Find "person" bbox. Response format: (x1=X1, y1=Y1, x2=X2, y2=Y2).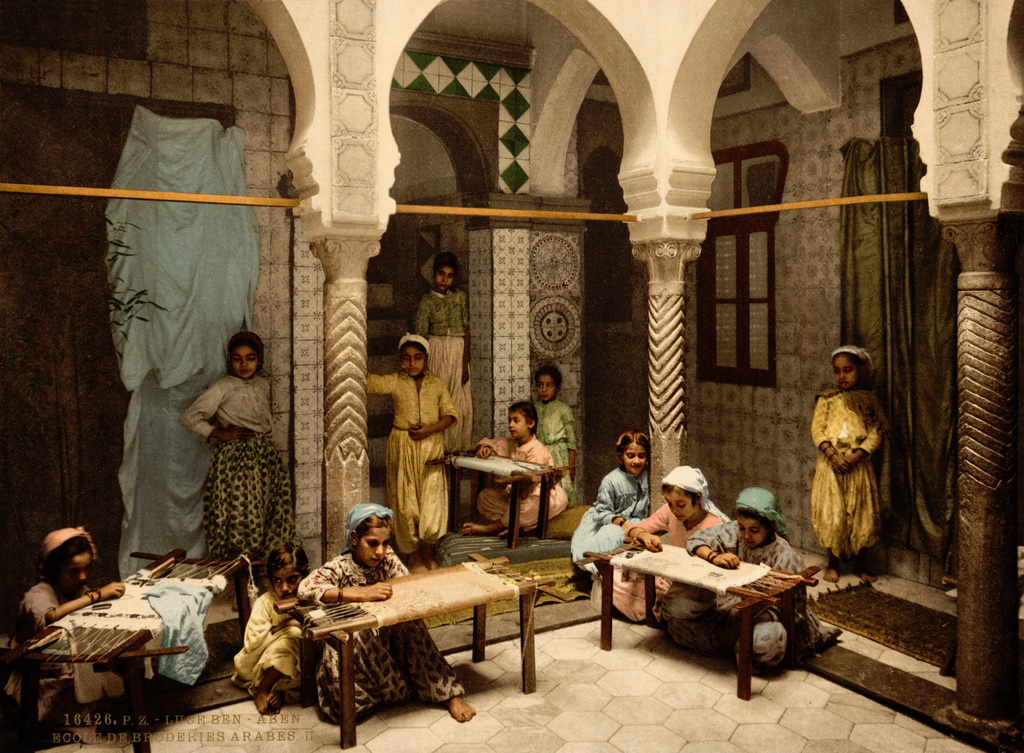
(x1=527, y1=351, x2=574, y2=509).
